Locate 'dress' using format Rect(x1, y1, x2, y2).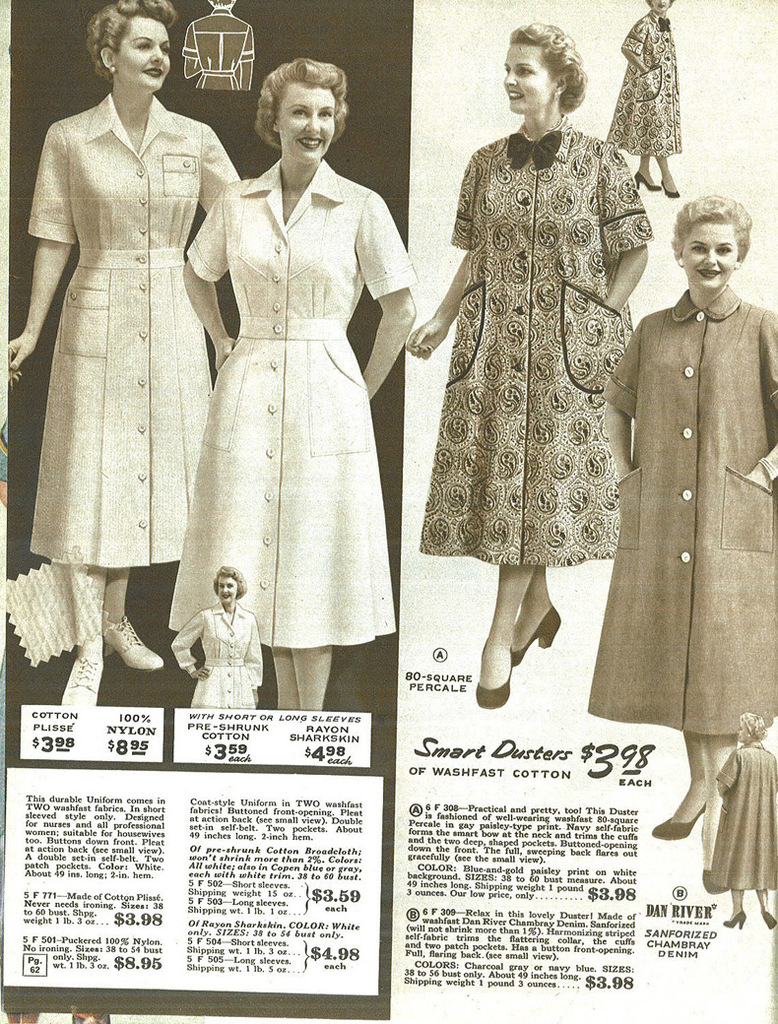
Rect(711, 745, 777, 887).
